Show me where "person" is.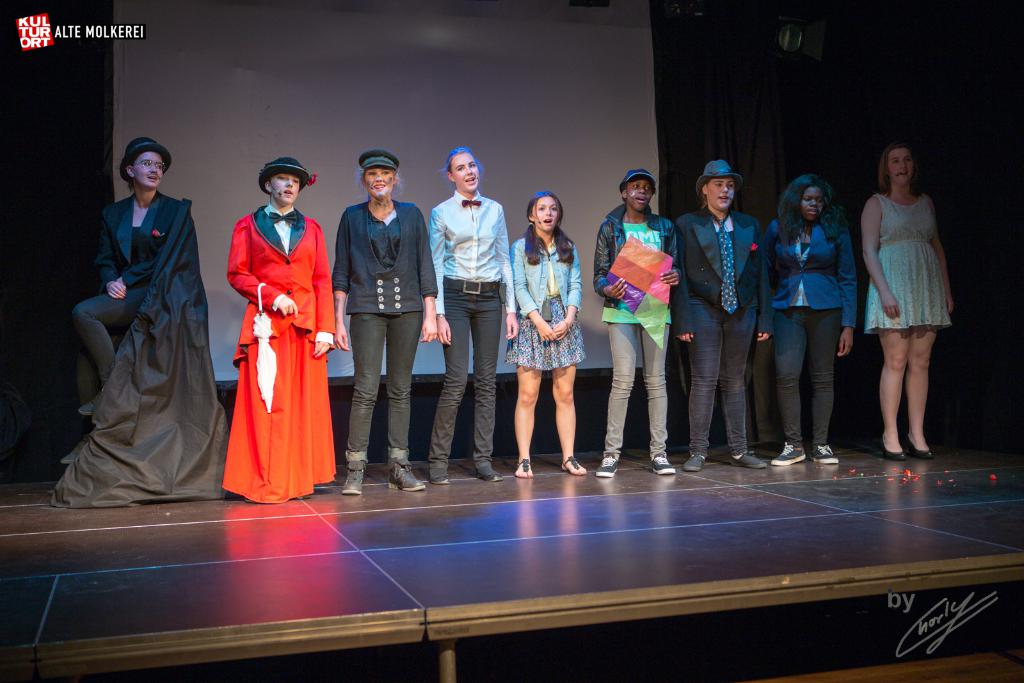
"person" is at rect(769, 168, 862, 476).
